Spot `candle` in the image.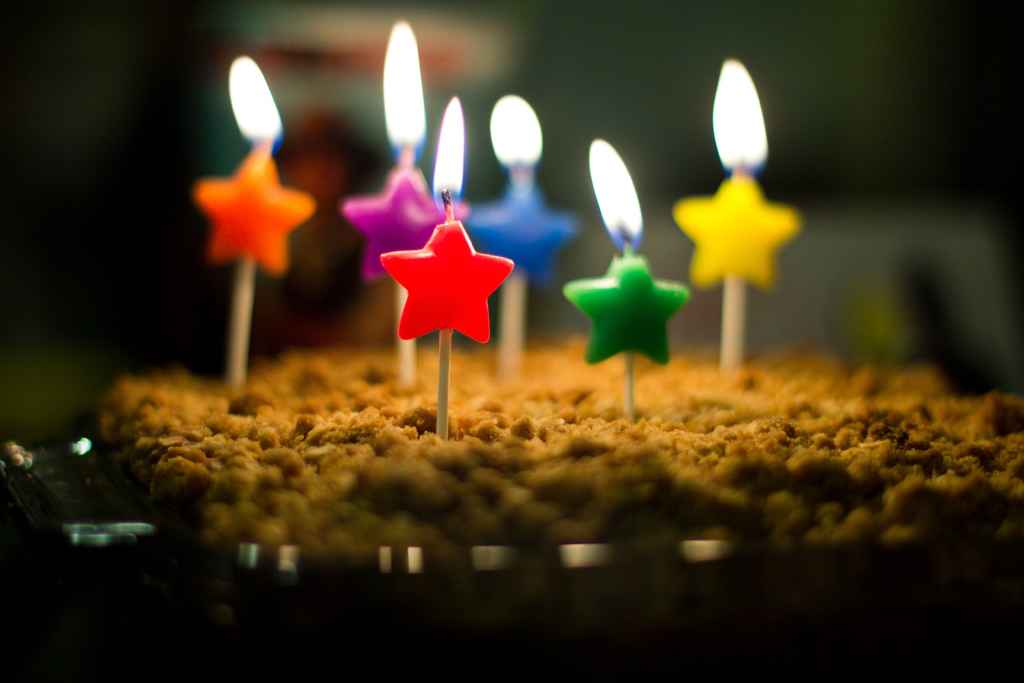
`candle` found at region(197, 53, 316, 269).
